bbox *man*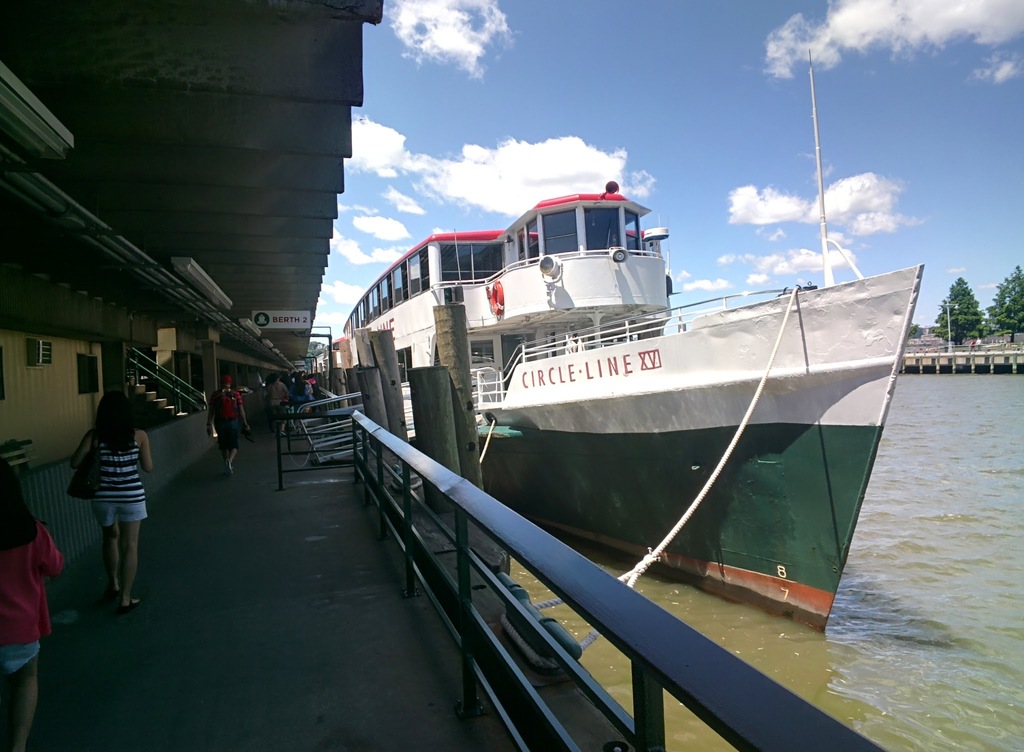
BBox(207, 379, 248, 473)
